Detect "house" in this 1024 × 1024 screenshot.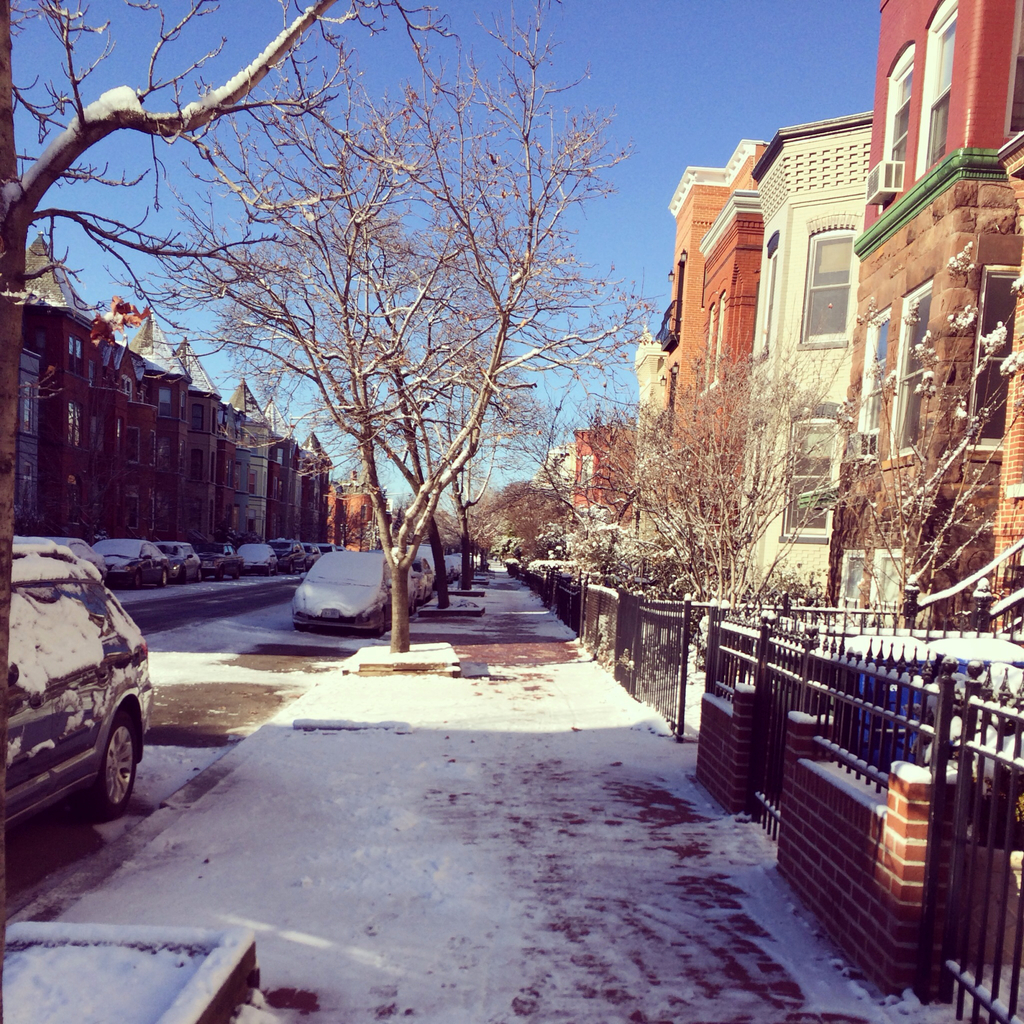
Detection: x1=2 y1=214 x2=337 y2=572.
